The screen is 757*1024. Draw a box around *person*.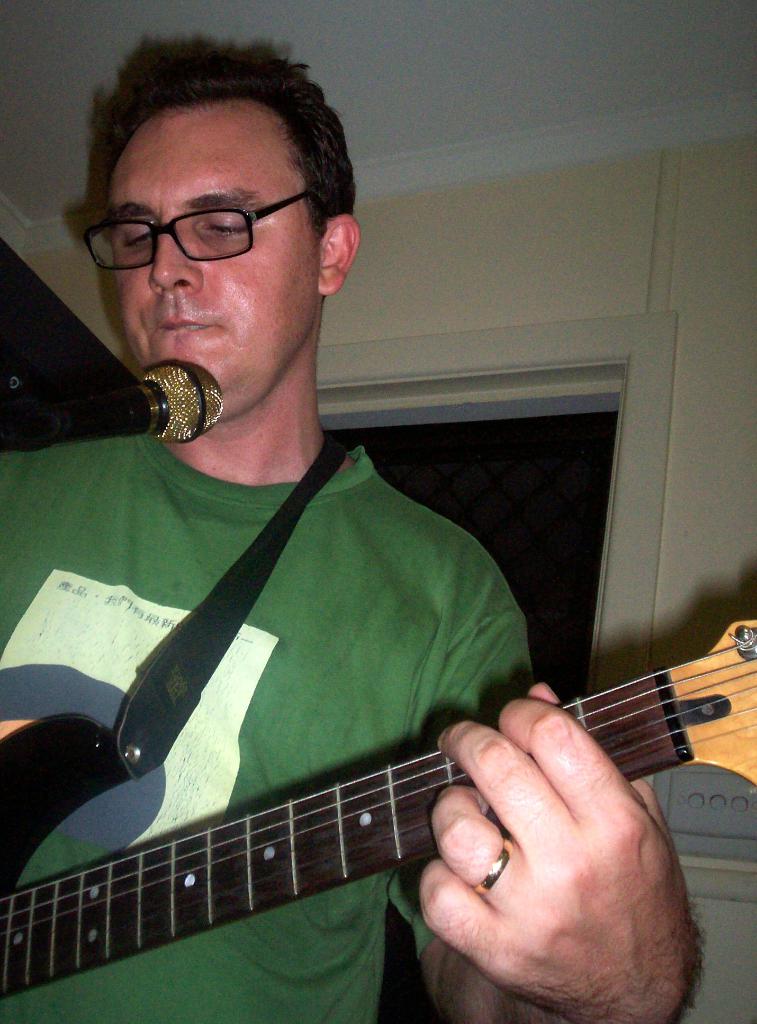
x1=0, y1=43, x2=702, y2=1023.
